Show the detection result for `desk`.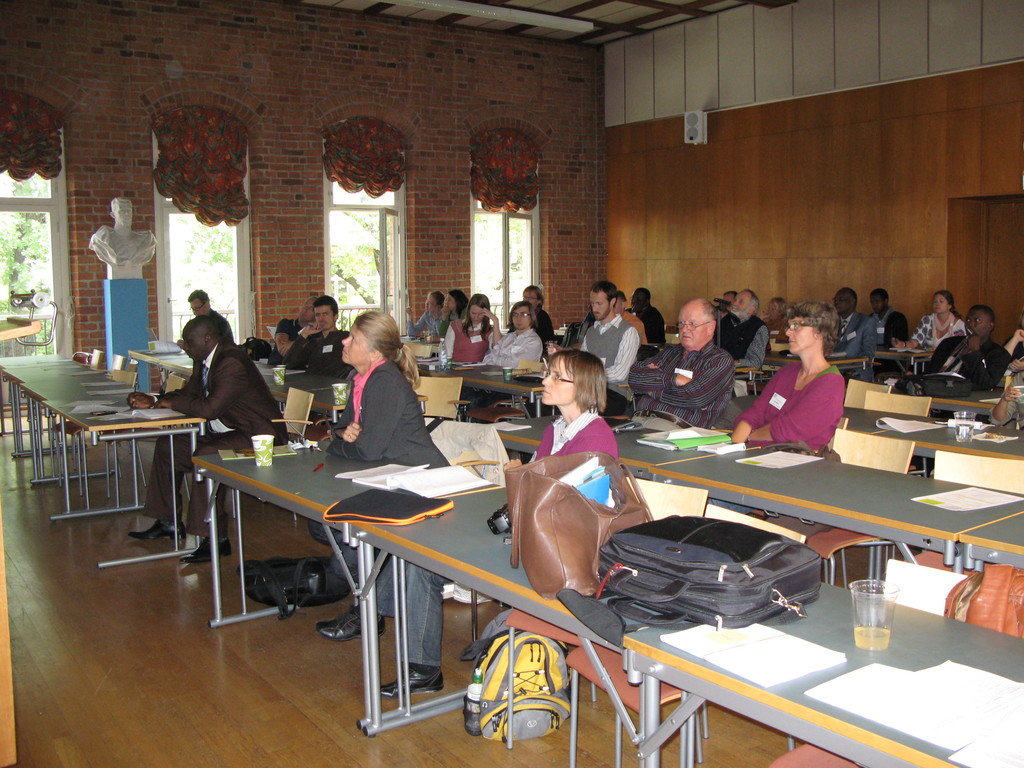
left=624, top=584, right=1023, bottom=767.
